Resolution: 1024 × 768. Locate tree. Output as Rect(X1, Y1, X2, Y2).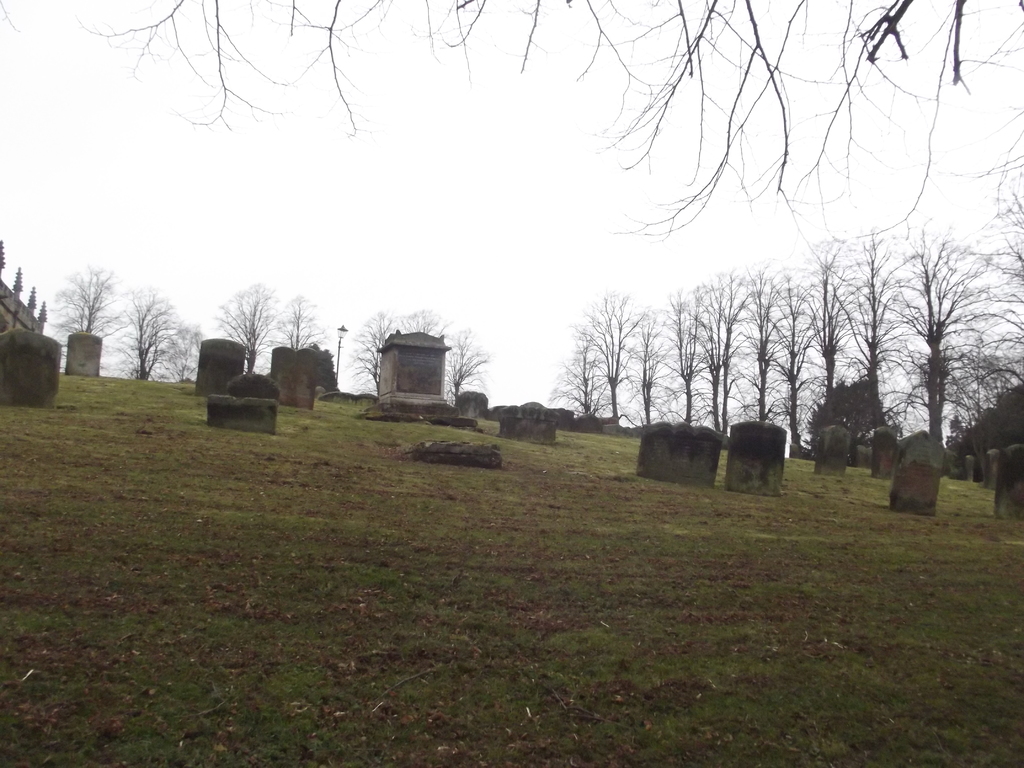
Rect(651, 277, 708, 425).
